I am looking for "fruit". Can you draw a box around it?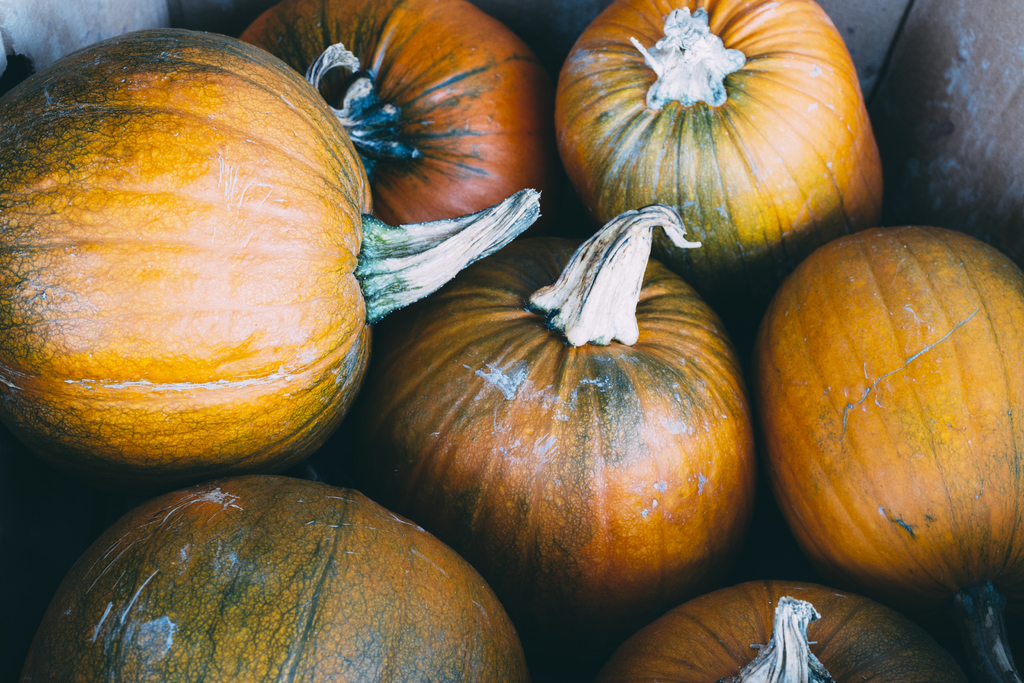
Sure, the bounding box is region(20, 476, 526, 679).
